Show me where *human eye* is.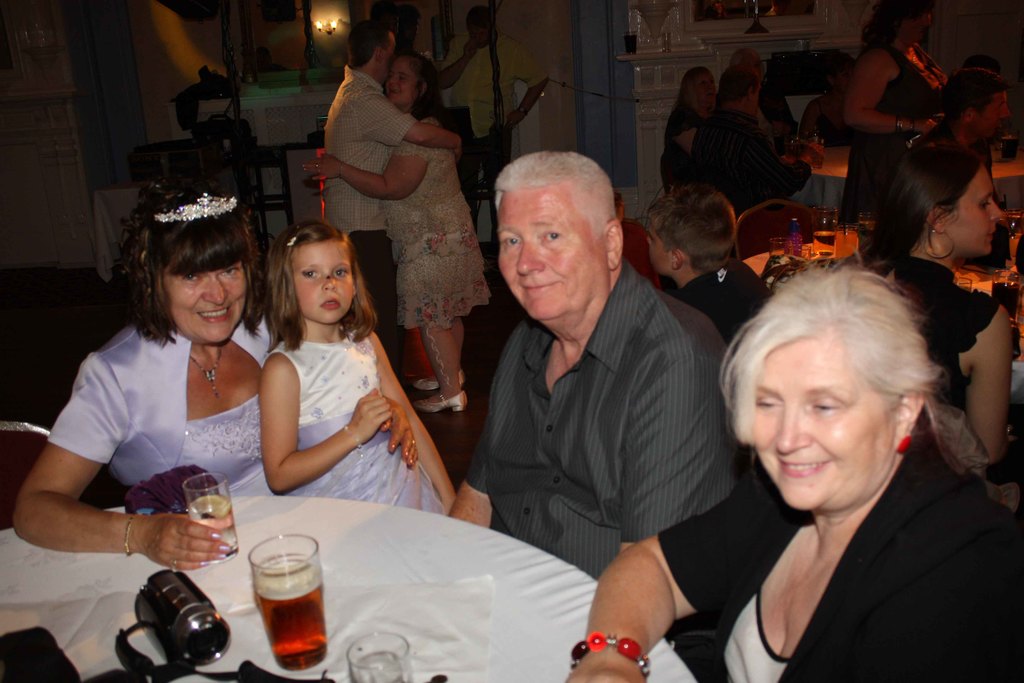
*human eye* is at bbox=[979, 198, 991, 211].
